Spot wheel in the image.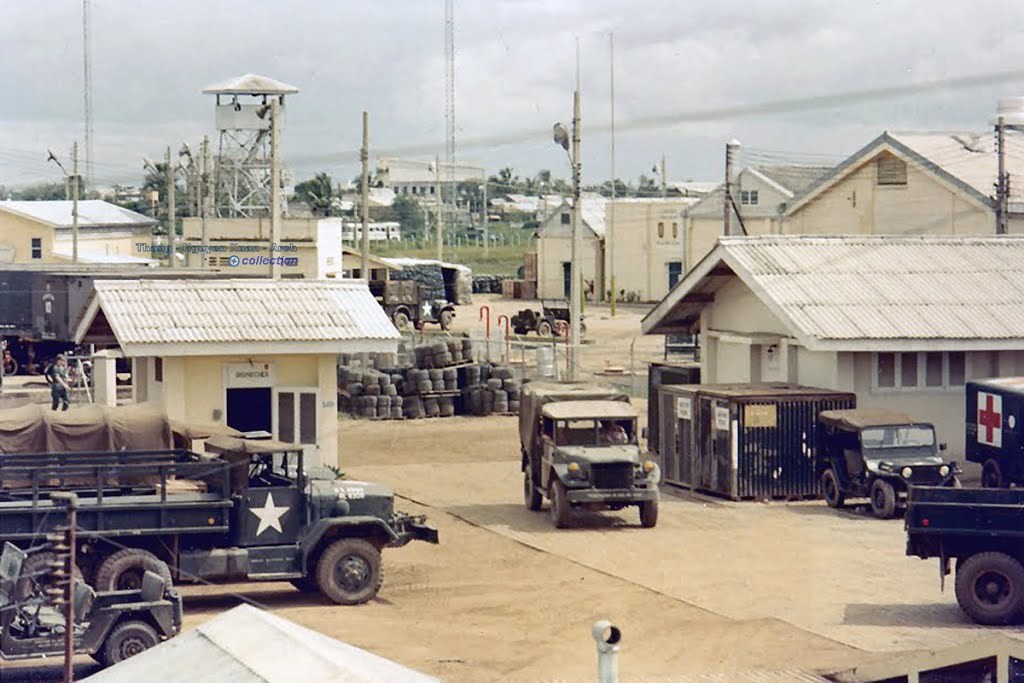
wheel found at 440, 309, 452, 330.
